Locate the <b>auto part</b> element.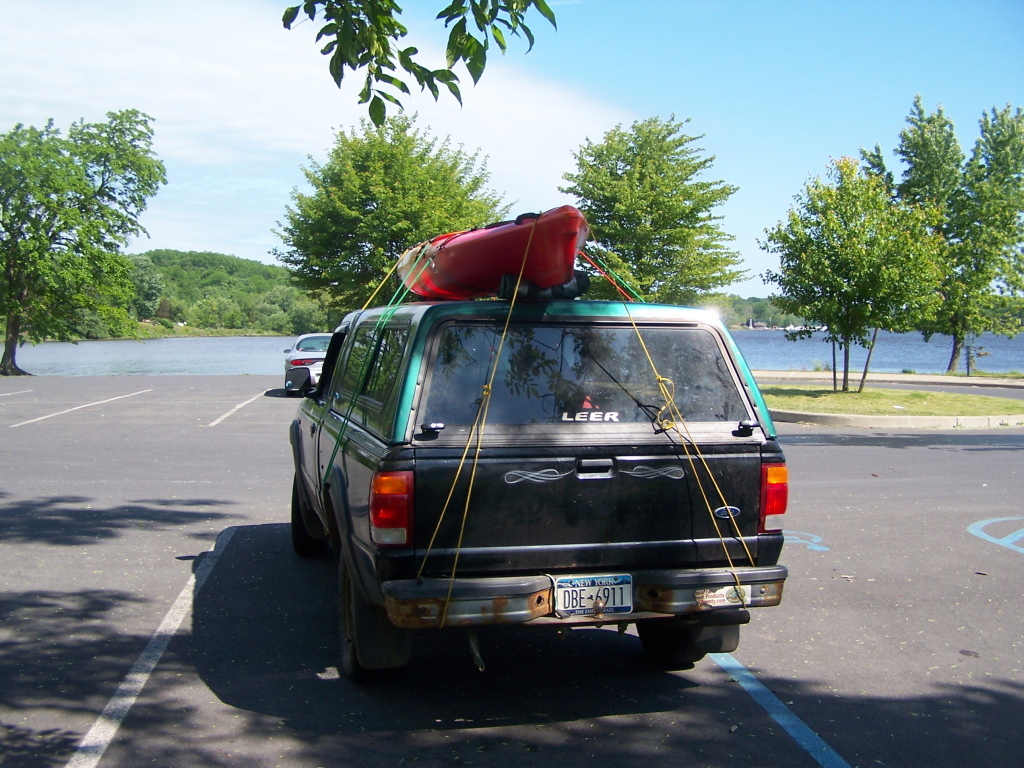
Element bbox: <bbox>288, 370, 313, 388</bbox>.
